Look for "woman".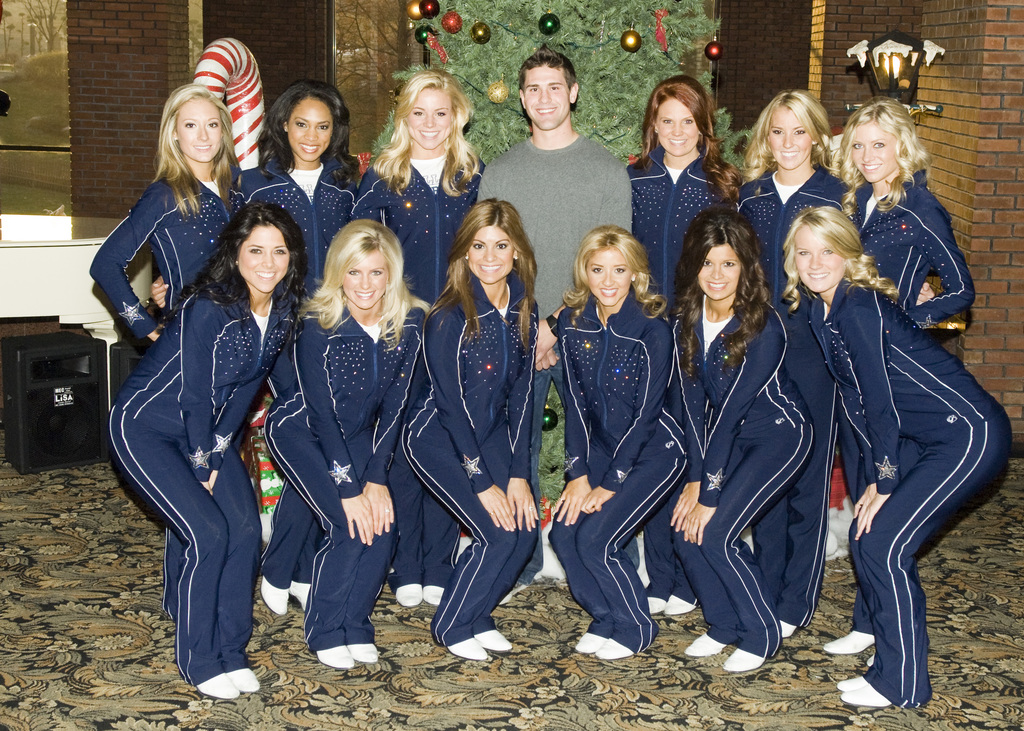
Found: box=[547, 223, 694, 670].
